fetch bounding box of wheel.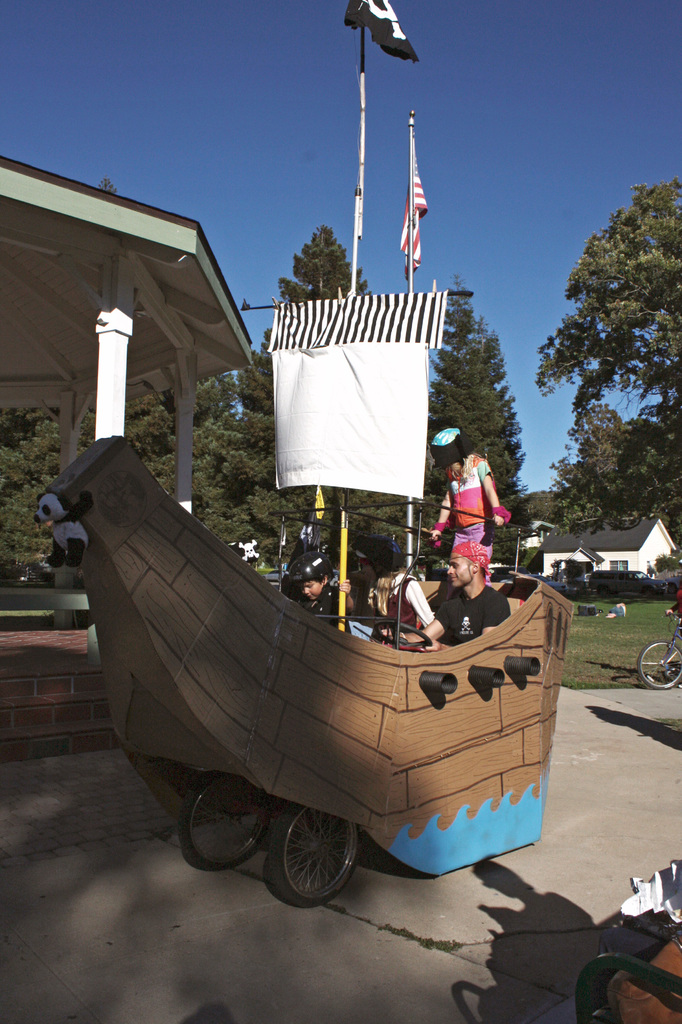
Bbox: Rect(635, 636, 681, 689).
